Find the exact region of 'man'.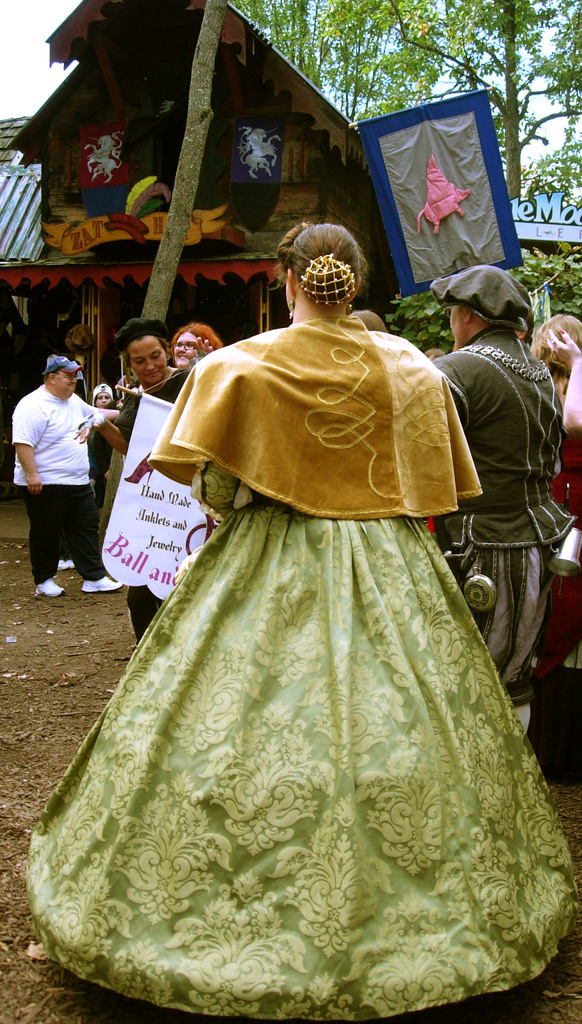
Exact region: BBox(103, 319, 194, 651).
